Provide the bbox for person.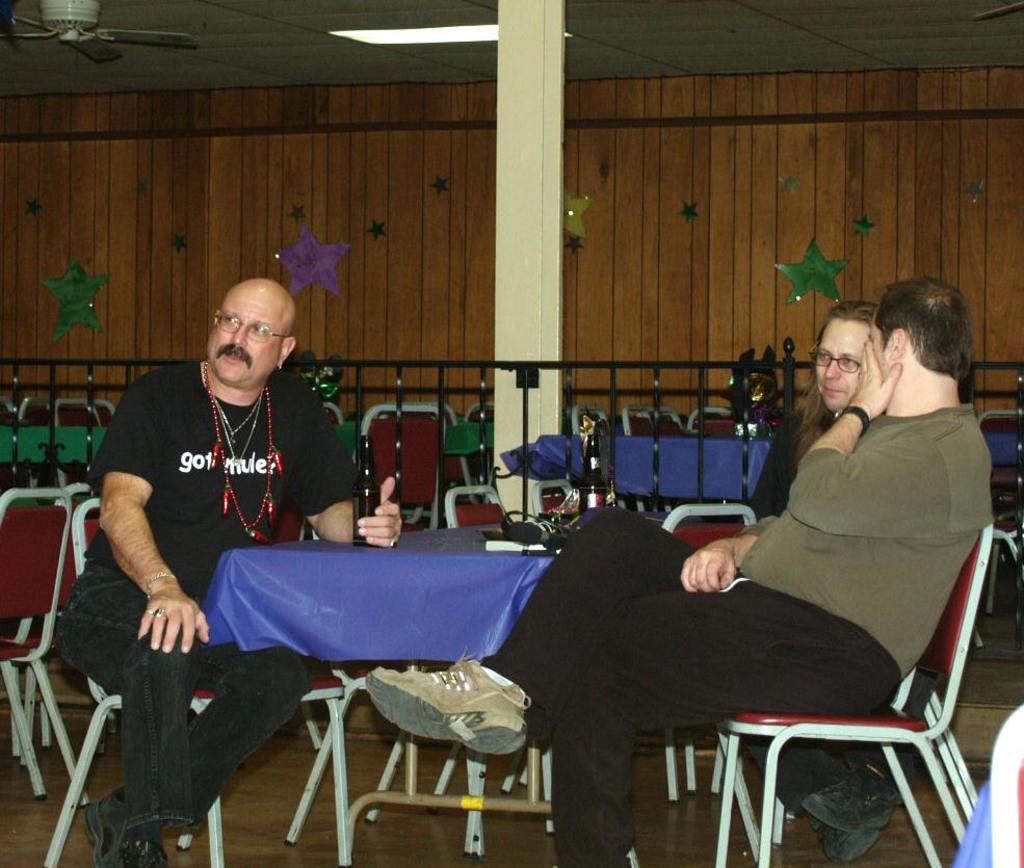
bbox=(360, 278, 1001, 867).
